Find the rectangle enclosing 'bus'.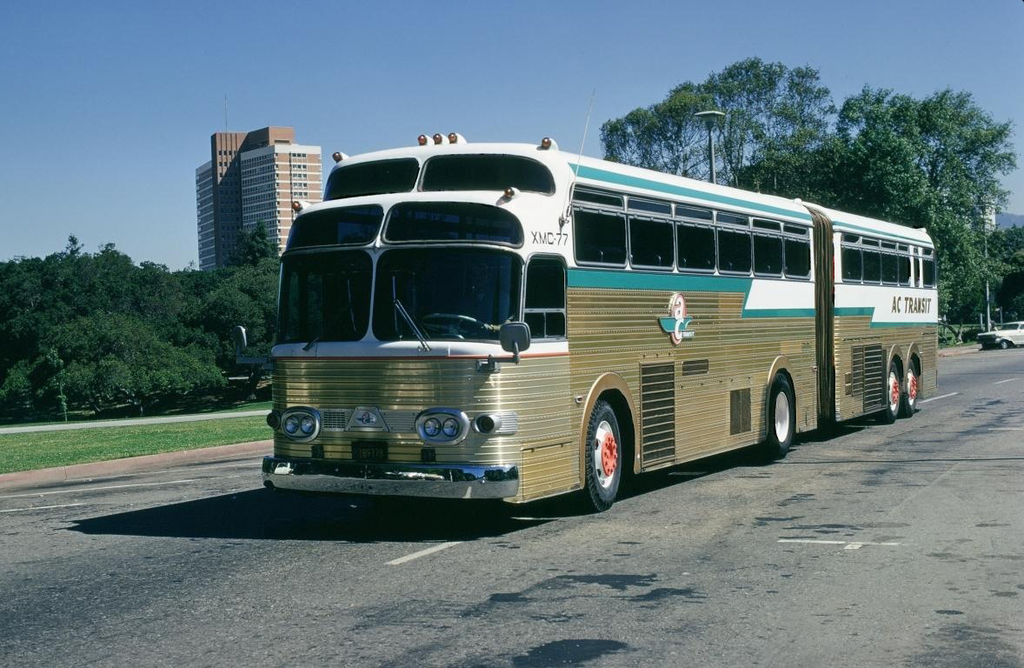
{"x1": 234, "y1": 122, "x2": 938, "y2": 515}.
